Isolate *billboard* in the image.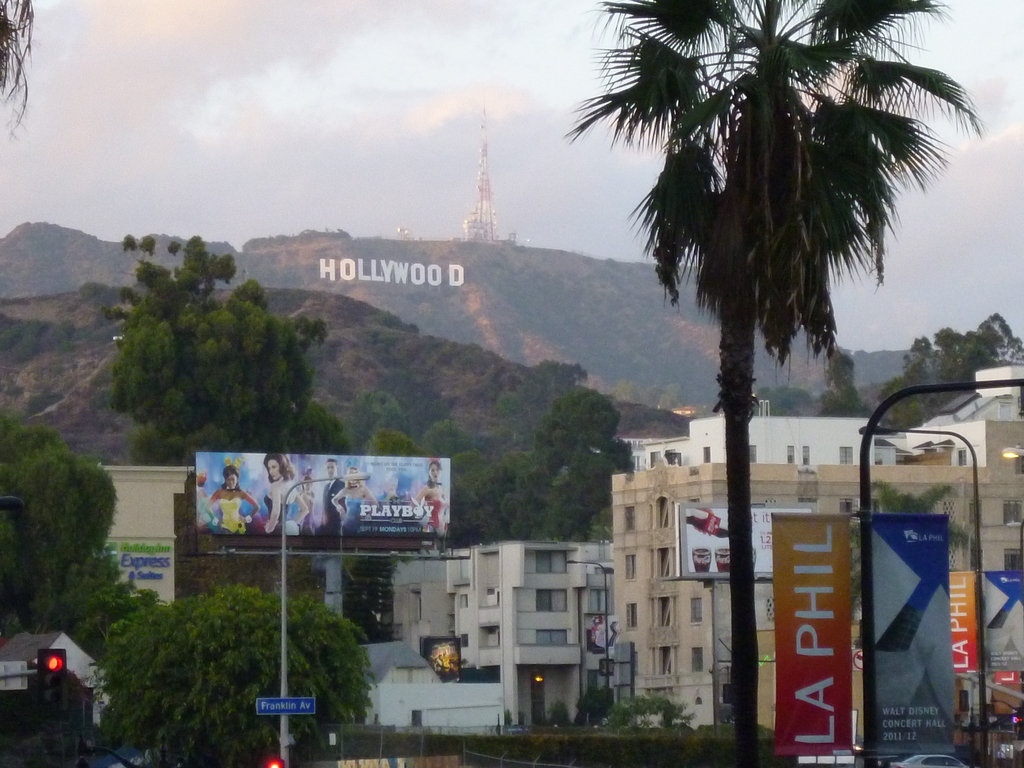
Isolated region: x1=769 y1=516 x2=857 y2=758.
